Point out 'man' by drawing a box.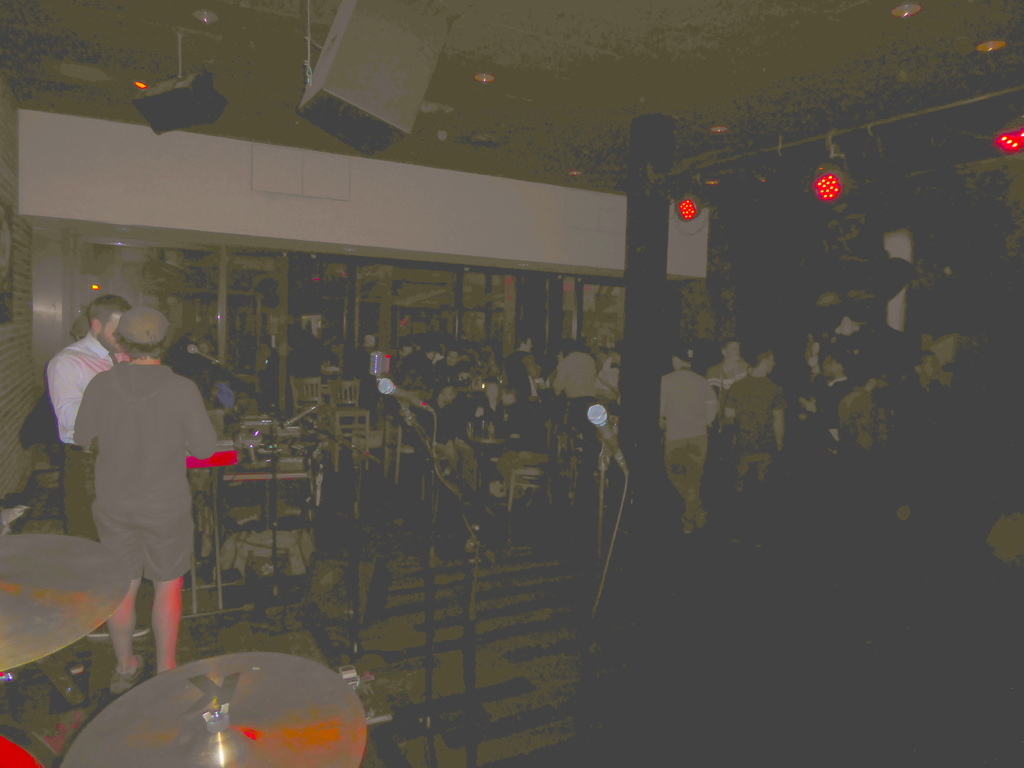
[717,346,790,556].
